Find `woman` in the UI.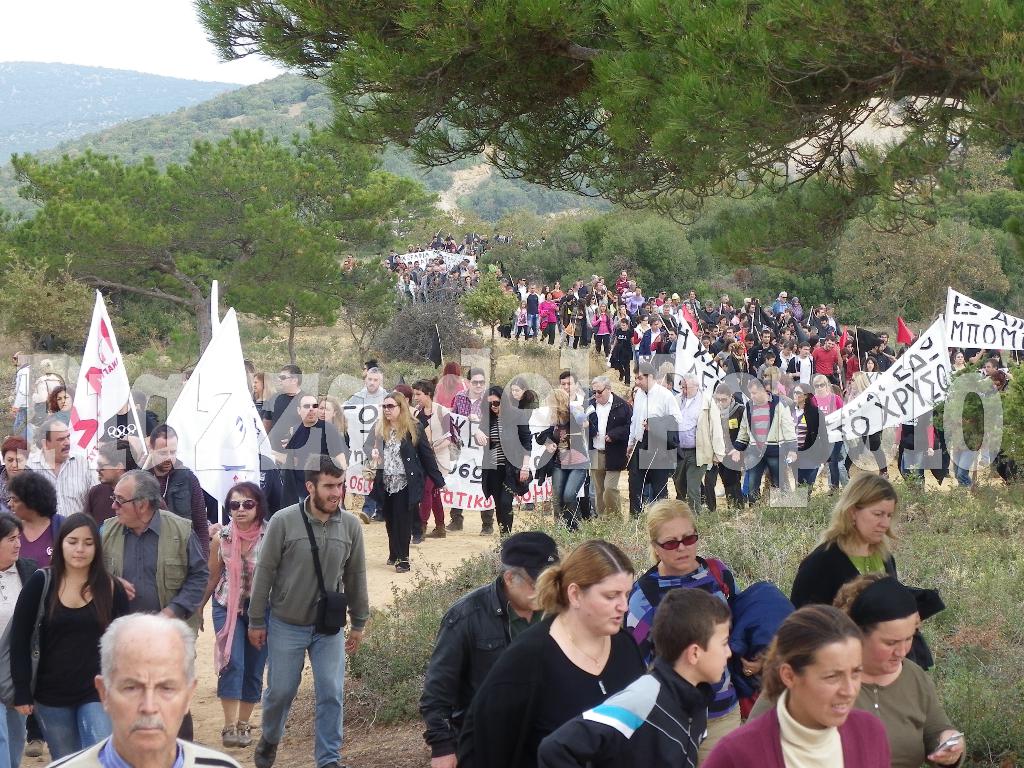
UI element at (8,510,132,765).
